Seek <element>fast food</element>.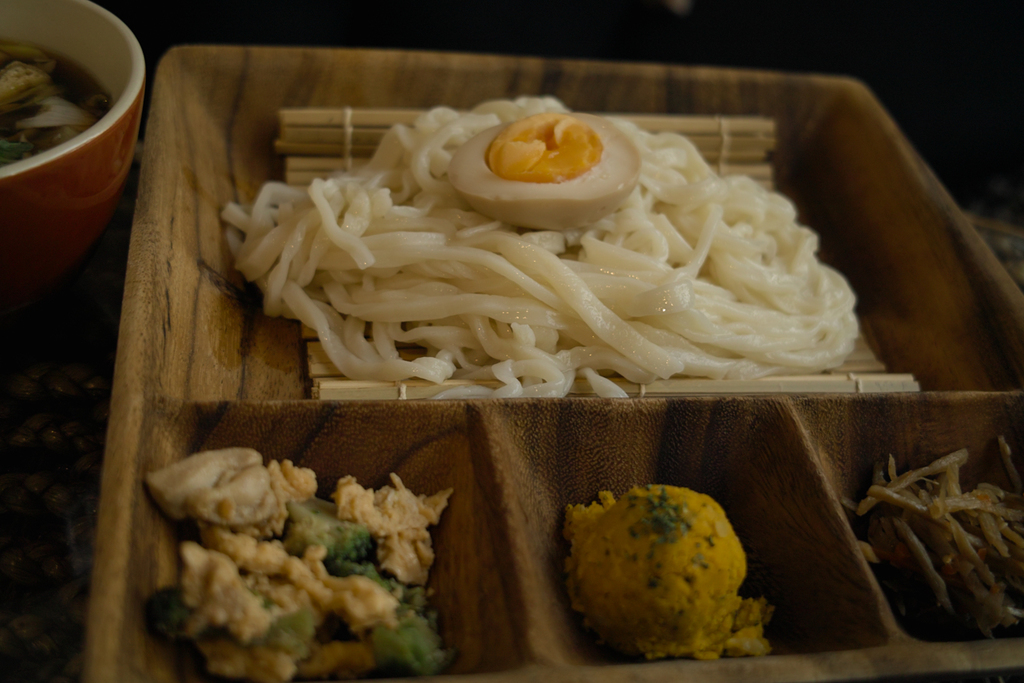
box=[140, 444, 452, 682].
